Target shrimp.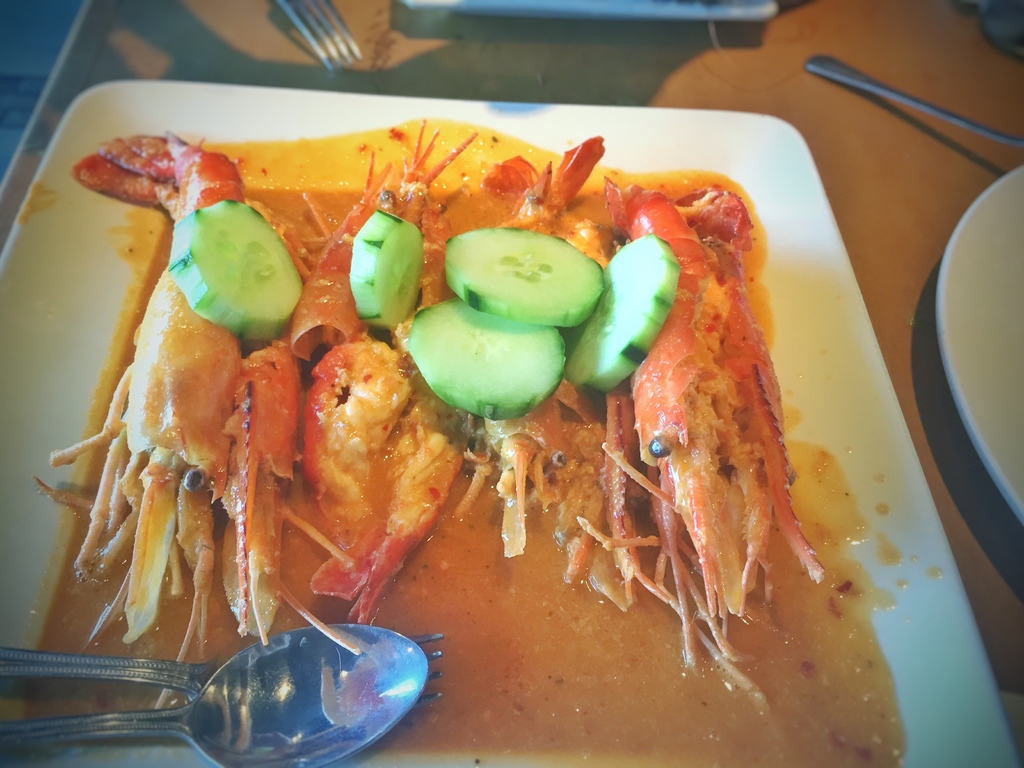
Target region: <box>630,184,833,672</box>.
